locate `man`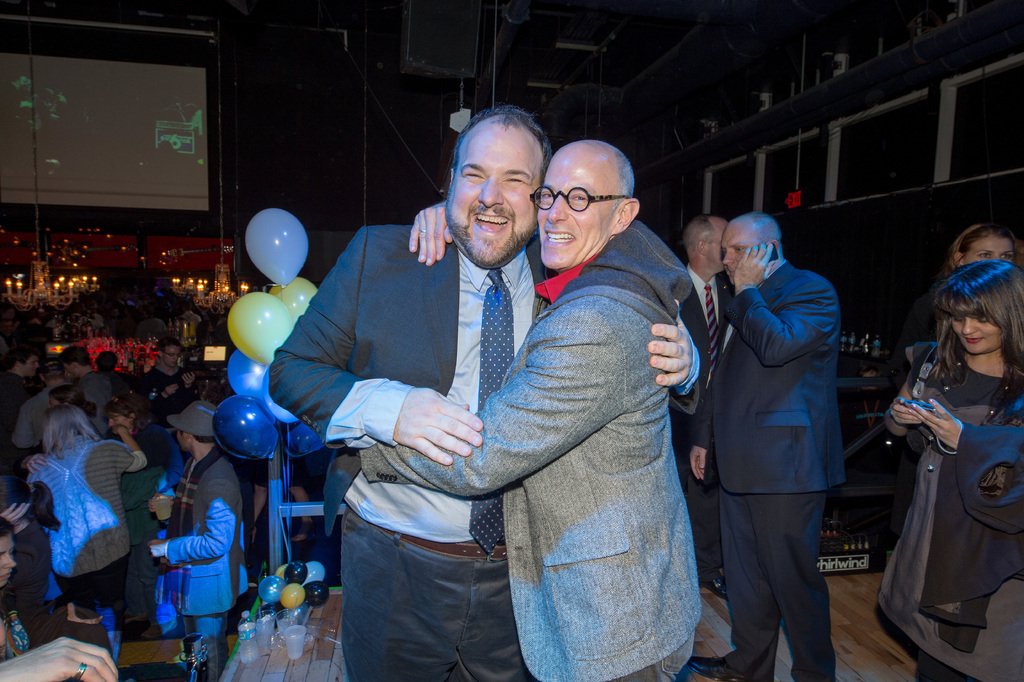
{"x1": 0, "y1": 344, "x2": 47, "y2": 466}
